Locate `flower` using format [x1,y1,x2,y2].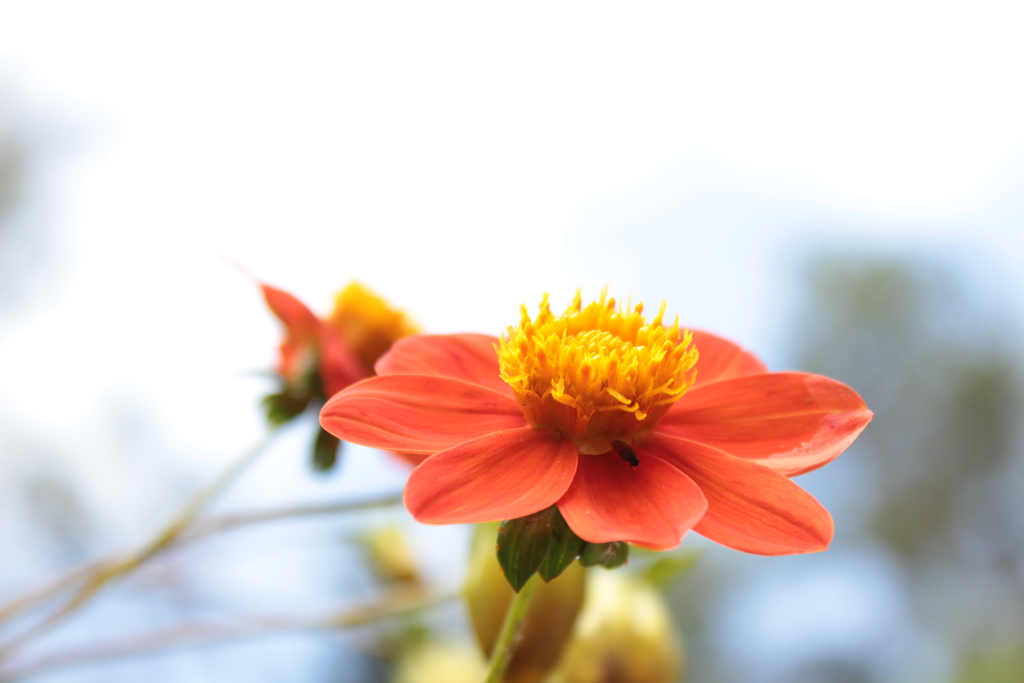
[286,276,886,566].
